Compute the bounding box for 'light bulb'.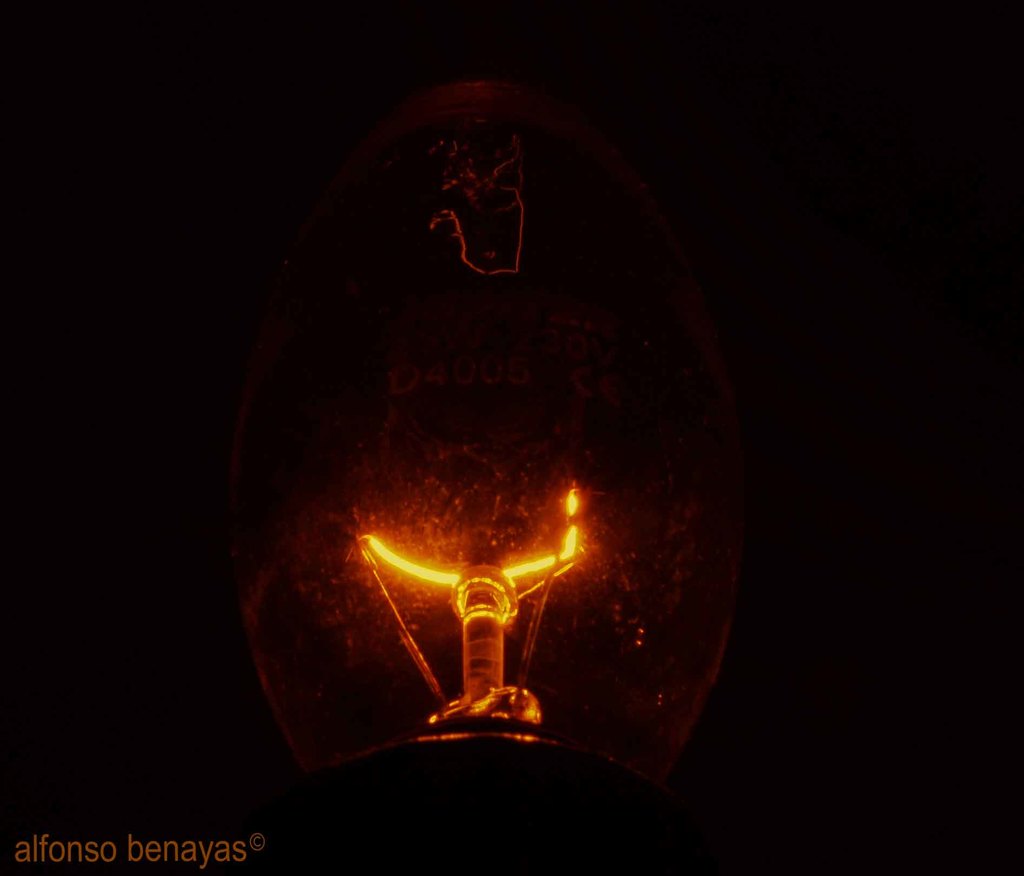
234:84:748:770.
